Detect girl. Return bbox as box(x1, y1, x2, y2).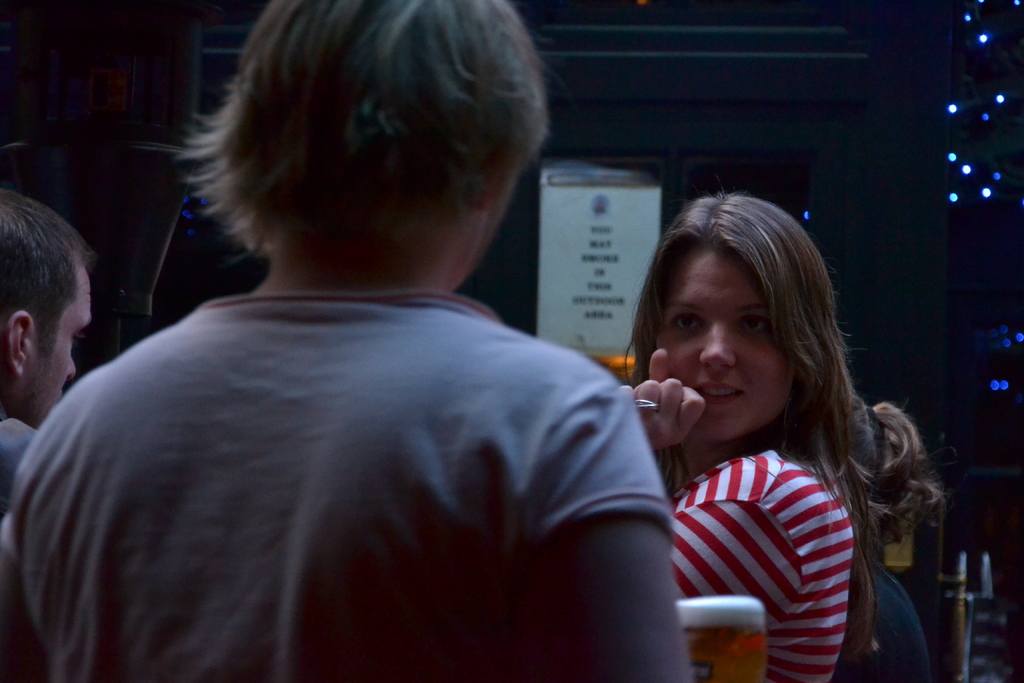
box(611, 193, 872, 680).
